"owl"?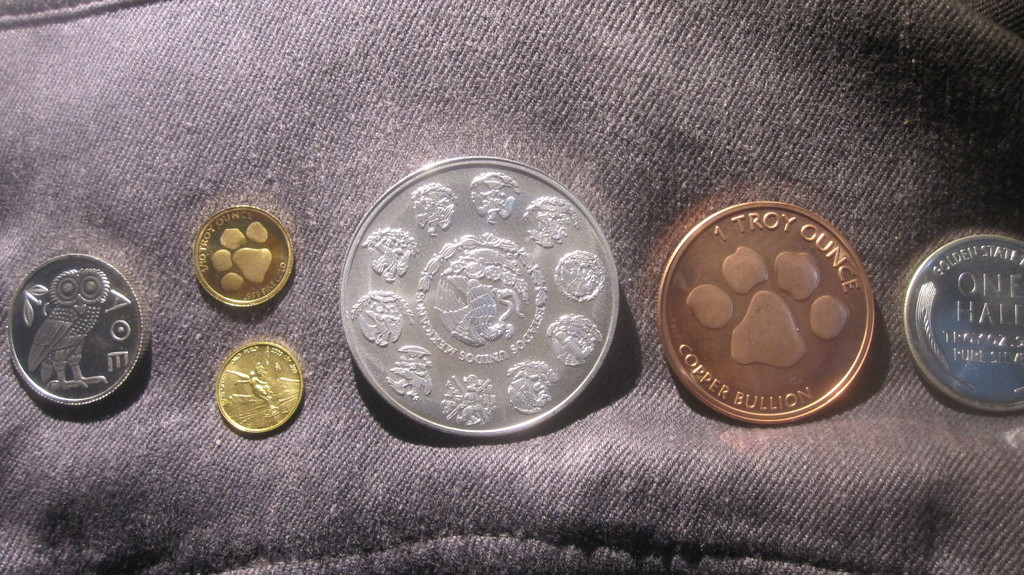
bbox=[25, 271, 107, 390]
